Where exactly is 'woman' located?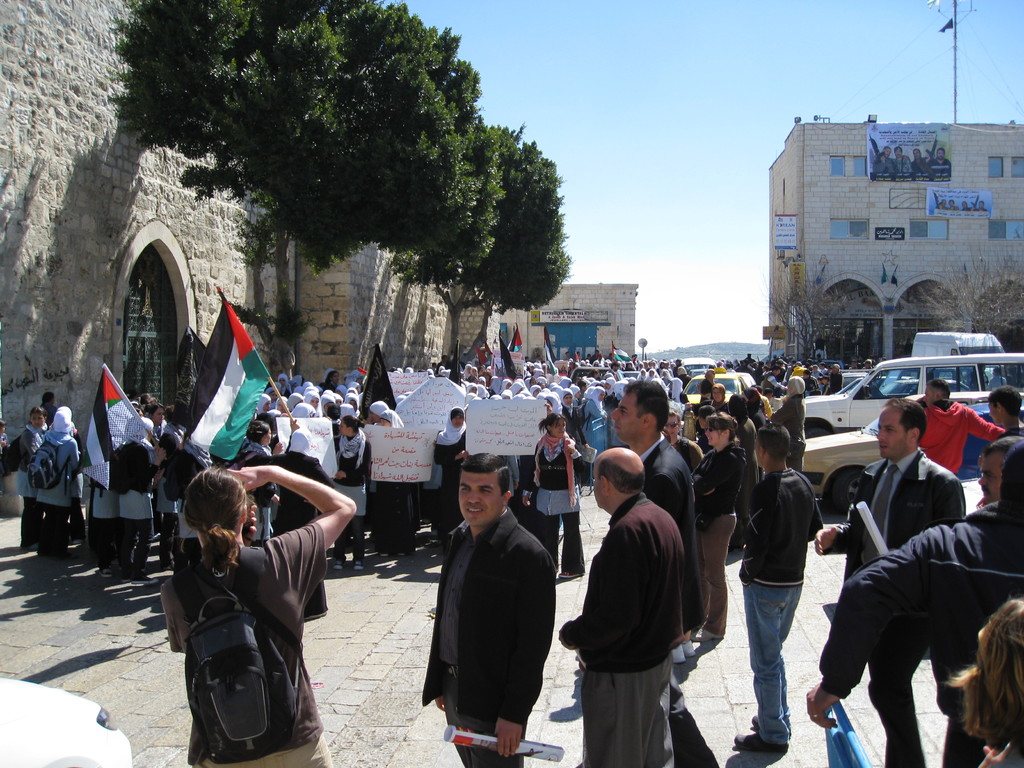
Its bounding box is locate(688, 412, 746, 643).
